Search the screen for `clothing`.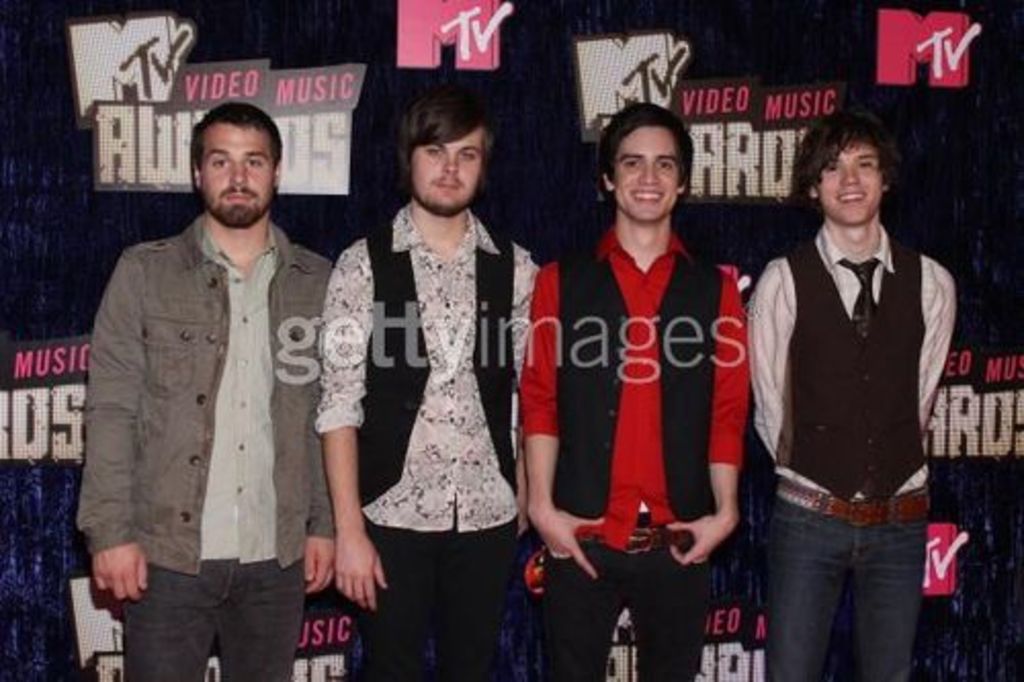
Found at crop(778, 236, 936, 500).
